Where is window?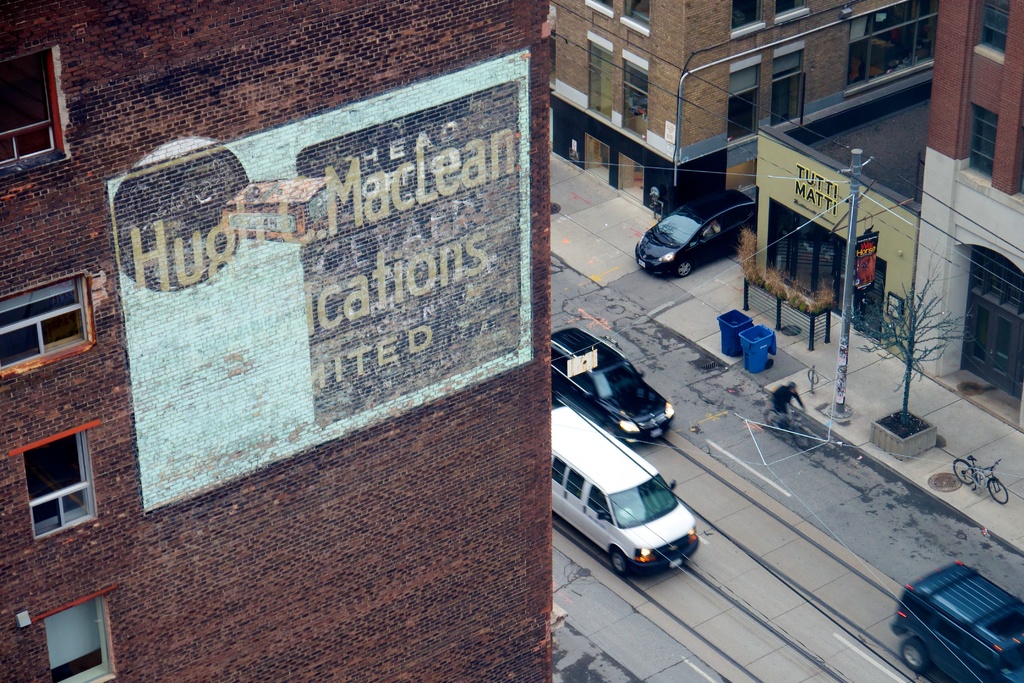
(620, 0, 652, 34).
